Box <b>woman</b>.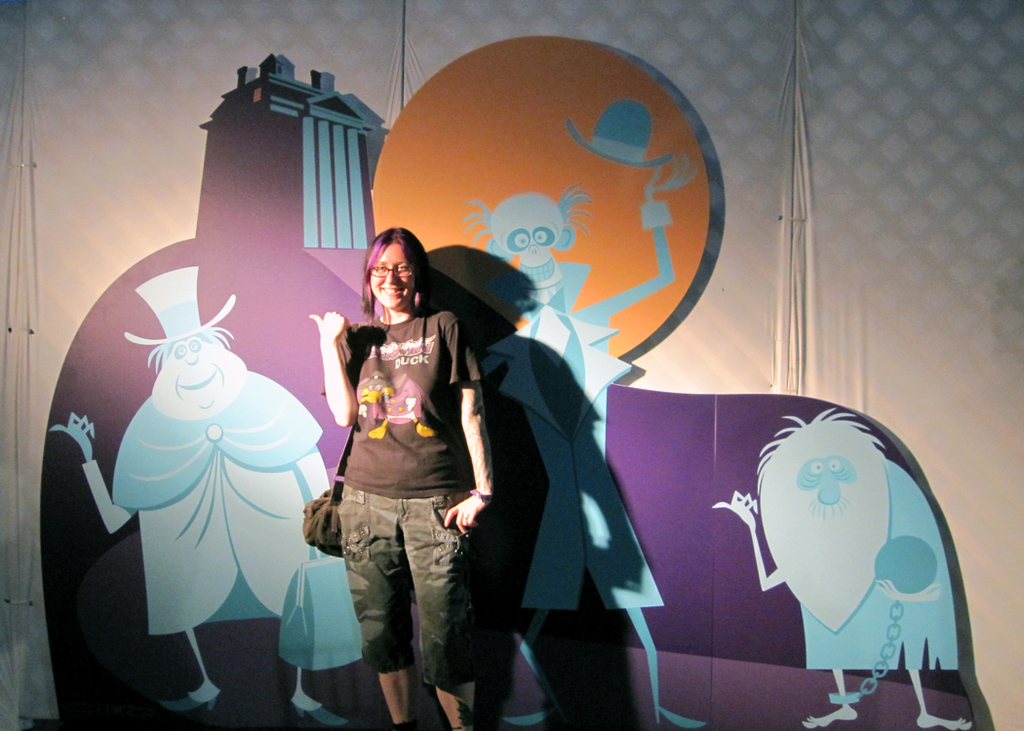
<bbox>302, 230, 494, 730</bbox>.
